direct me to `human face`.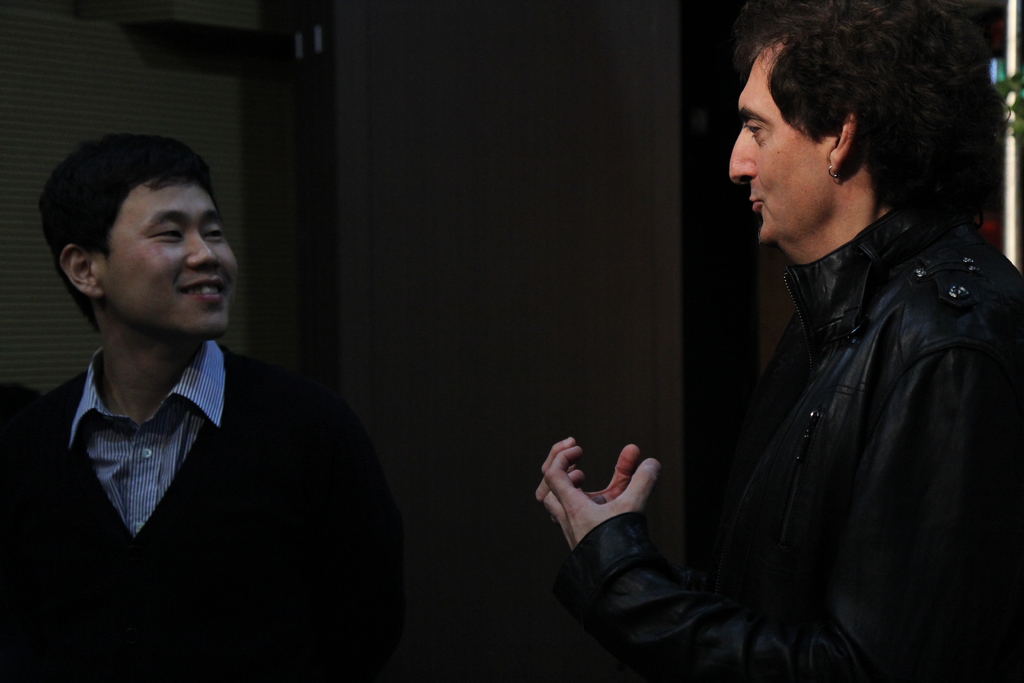
Direction: <region>101, 173, 236, 350</region>.
